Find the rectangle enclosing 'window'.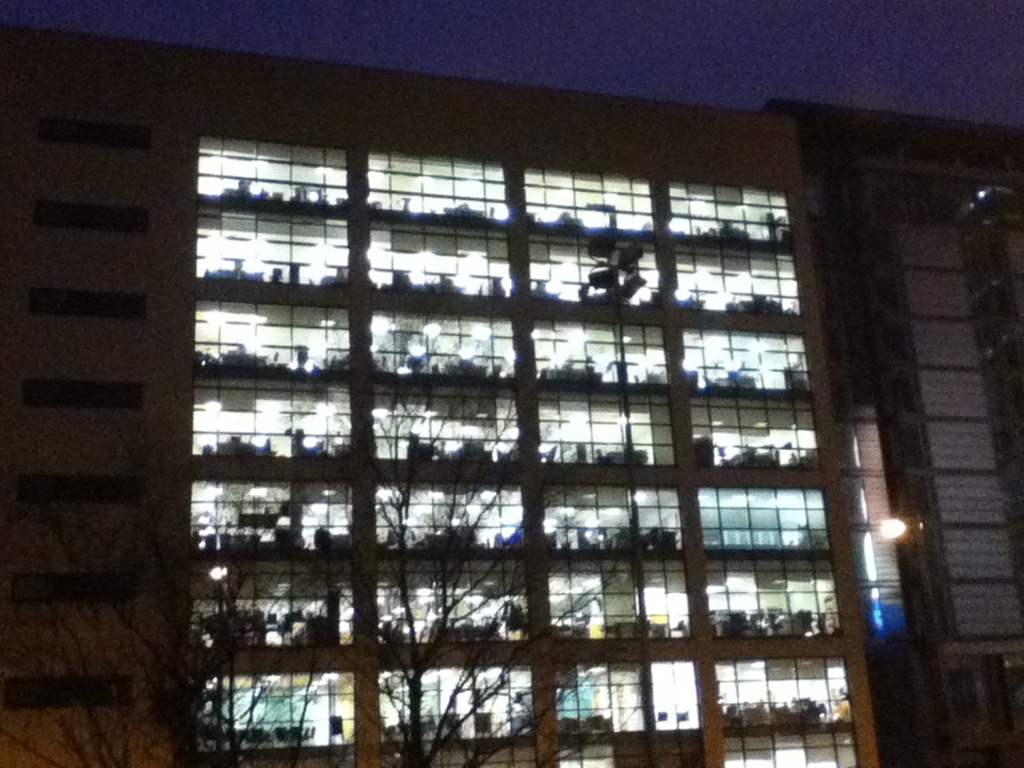
188,560,355,656.
